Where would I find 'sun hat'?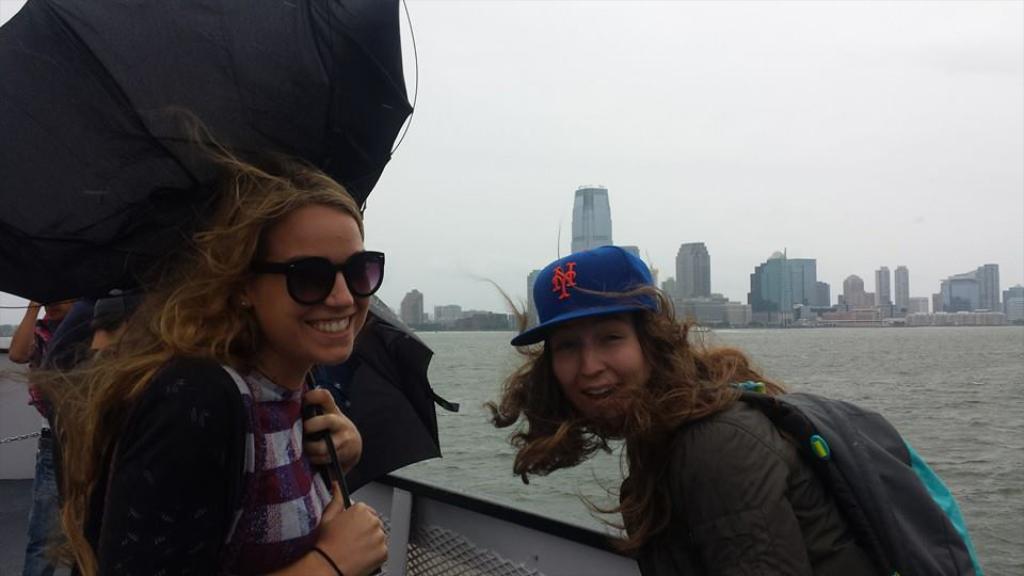
At [x1=507, y1=241, x2=657, y2=347].
